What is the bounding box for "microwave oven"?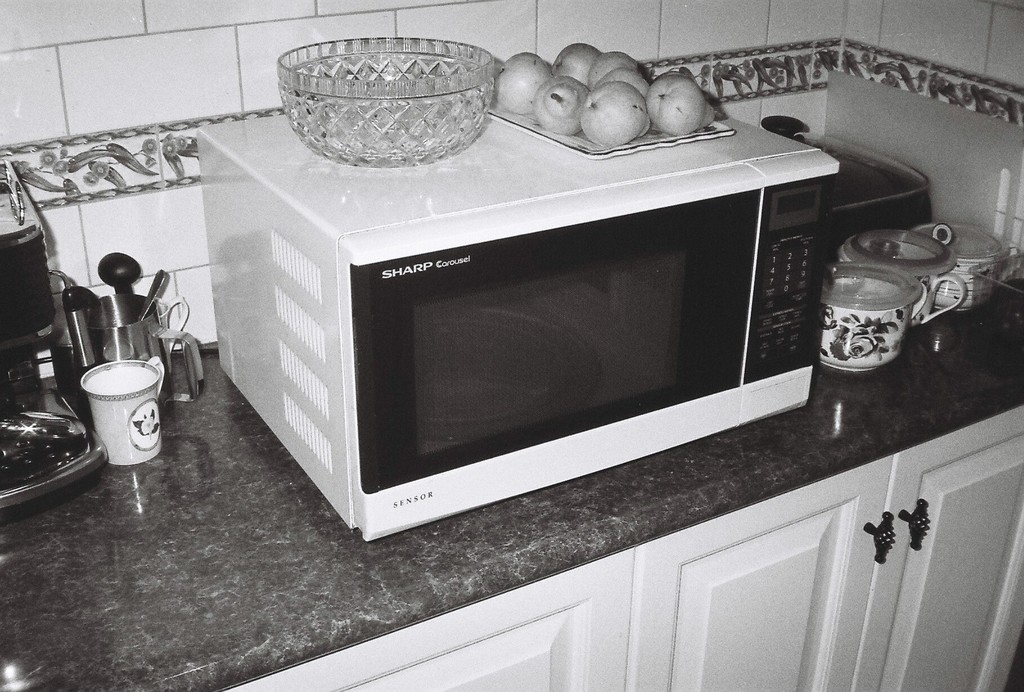
pyautogui.locateOnScreen(198, 113, 839, 544).
